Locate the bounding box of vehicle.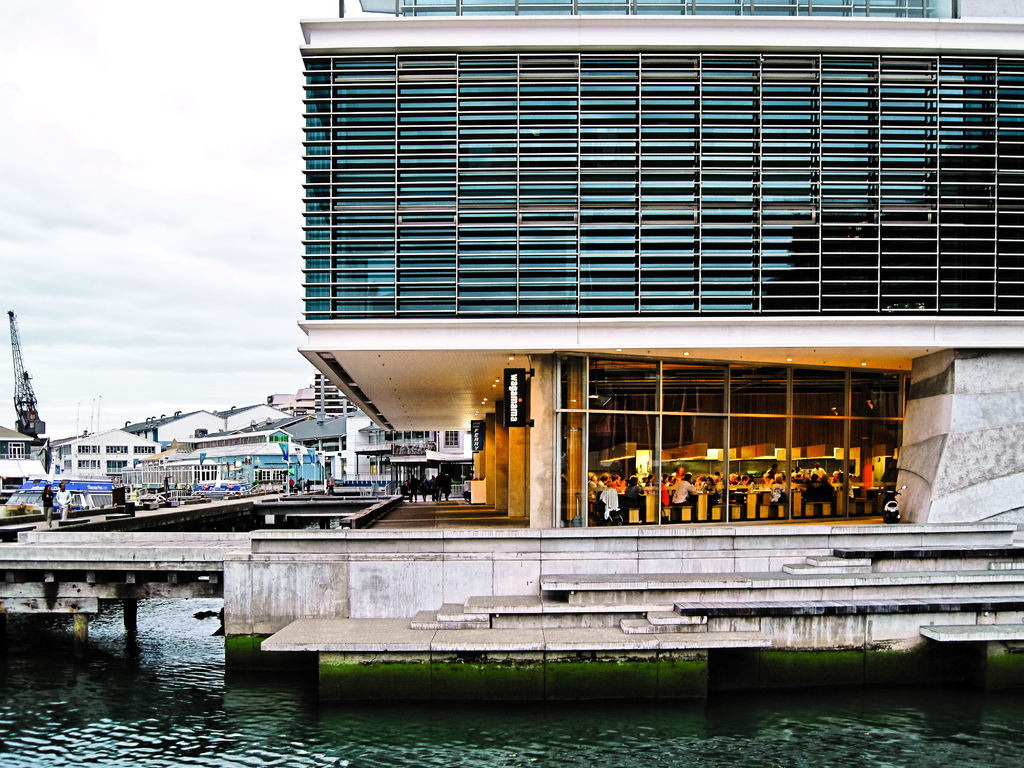
Bounding box: [7,479,114,511].
